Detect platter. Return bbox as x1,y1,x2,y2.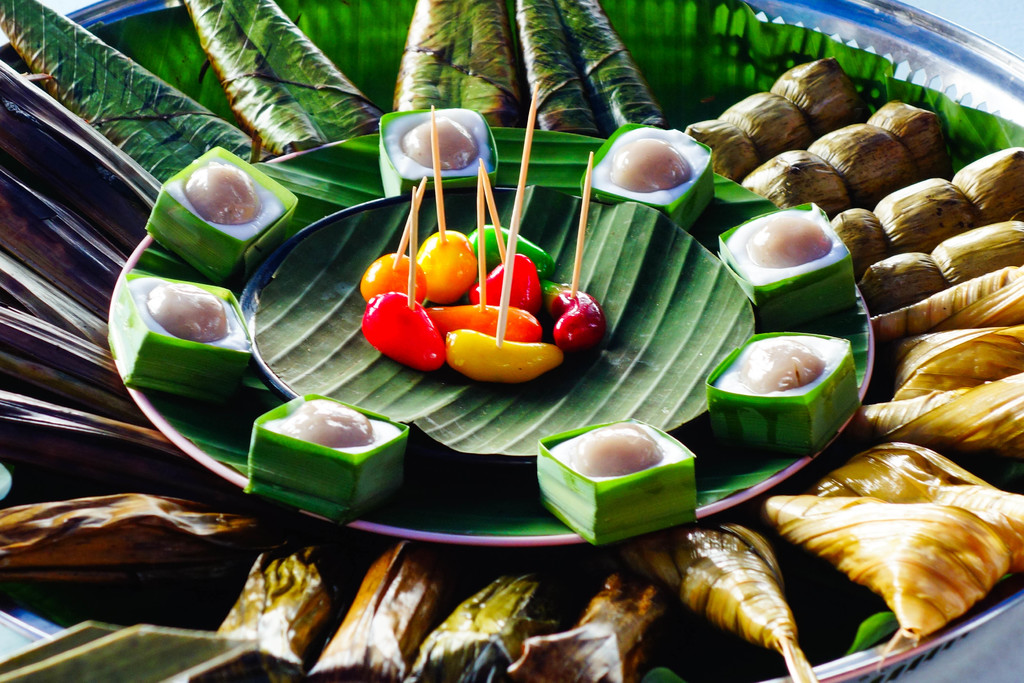
106,142,872,546.
